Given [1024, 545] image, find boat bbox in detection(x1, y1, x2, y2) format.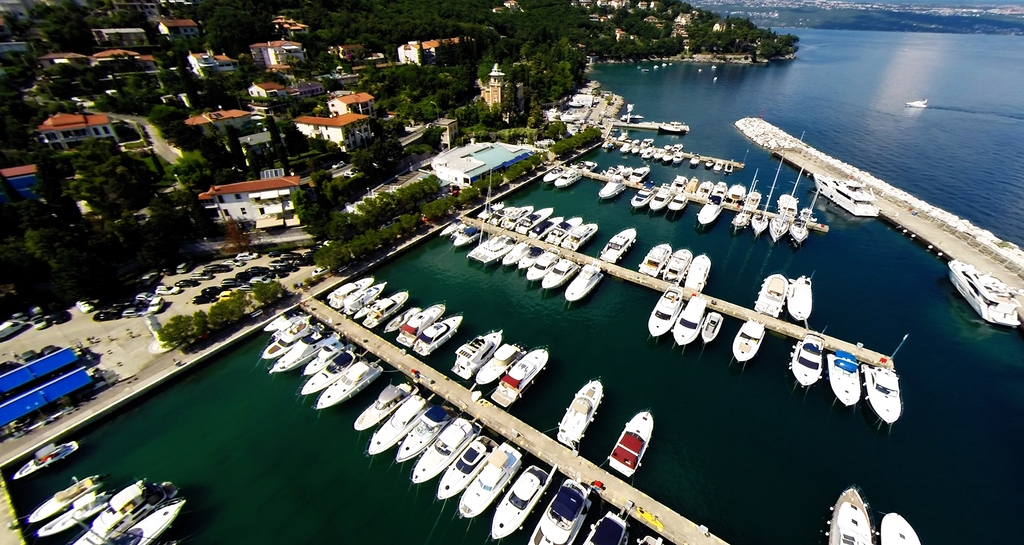
detection(630, 536, 667, 544).
